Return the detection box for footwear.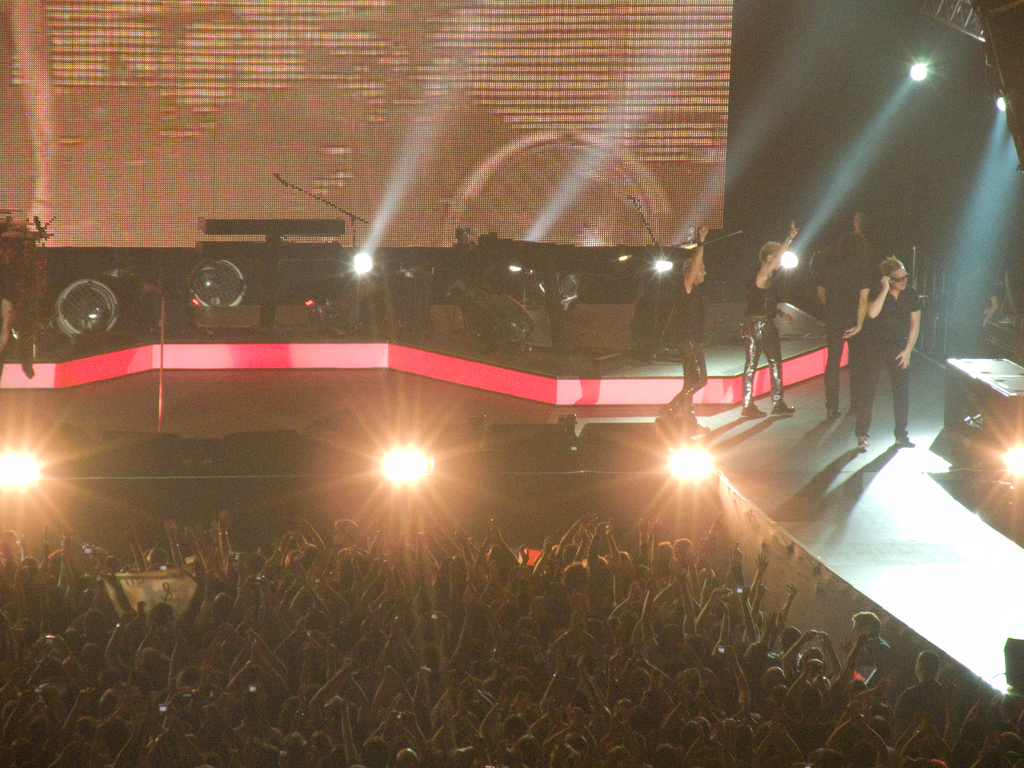
crop(857, 431, 870, 454).
